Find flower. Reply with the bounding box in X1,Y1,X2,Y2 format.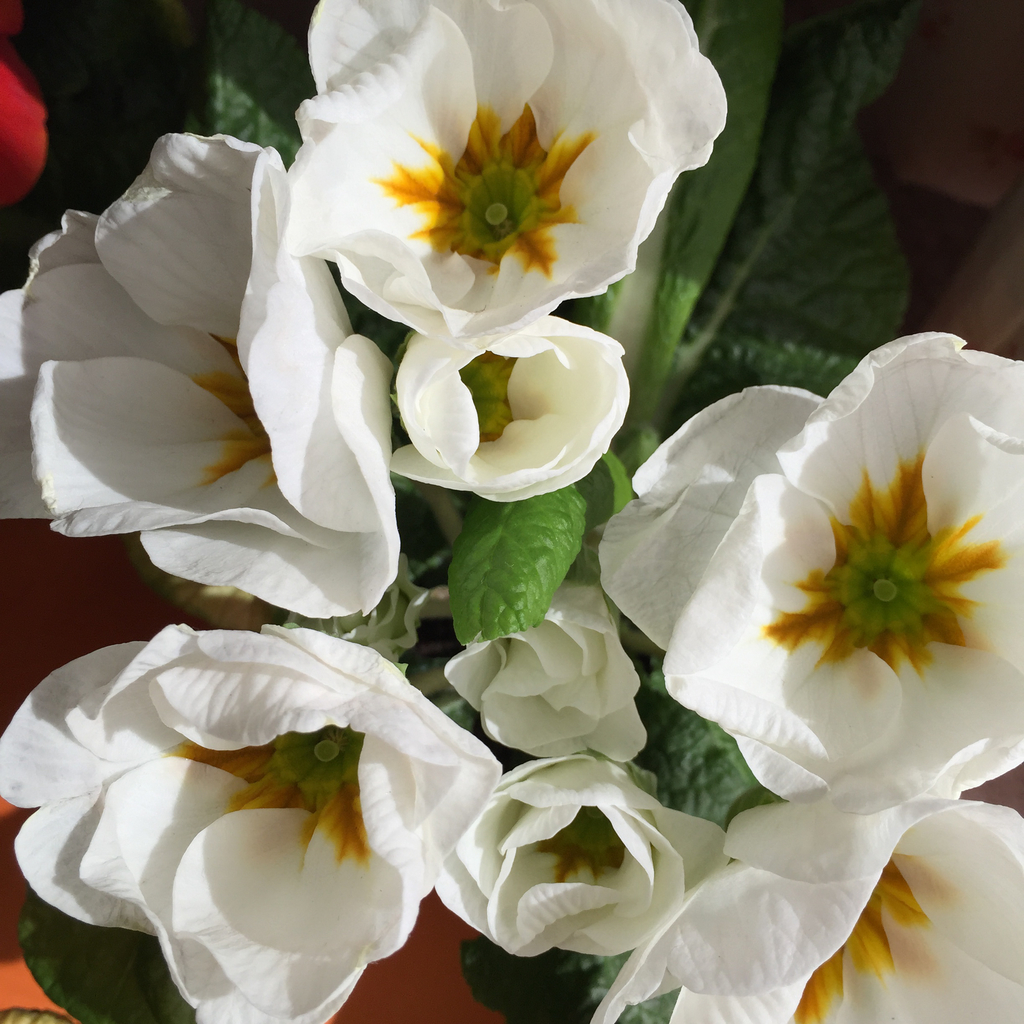
287,0,732,340.
